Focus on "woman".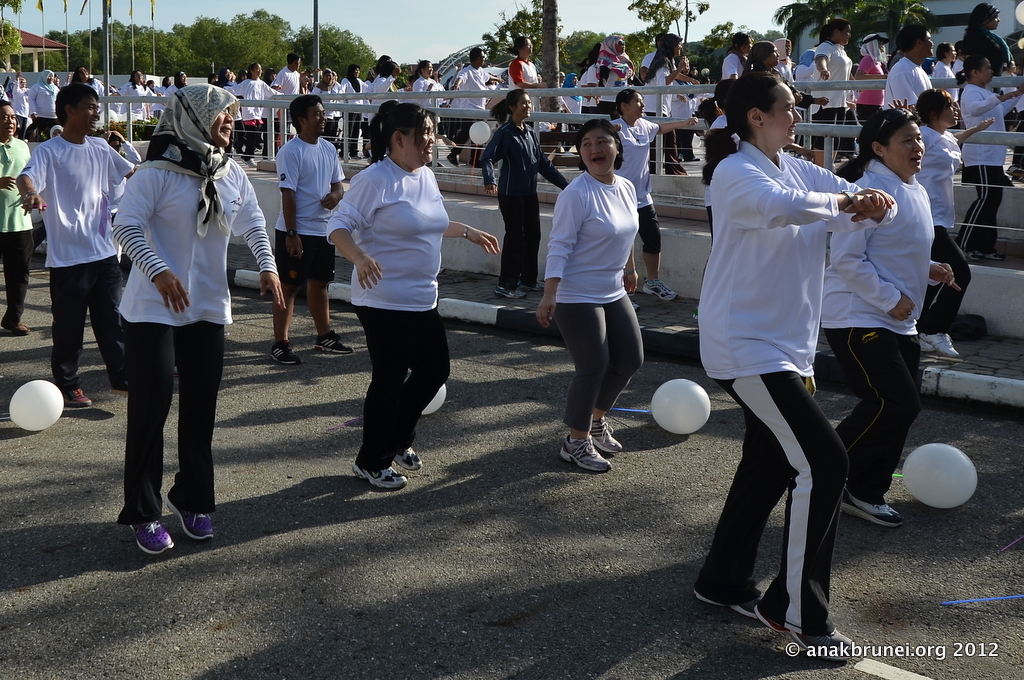
Focused at {"left": 619, "top": 82, "right": 689, "bottom": 304}.
